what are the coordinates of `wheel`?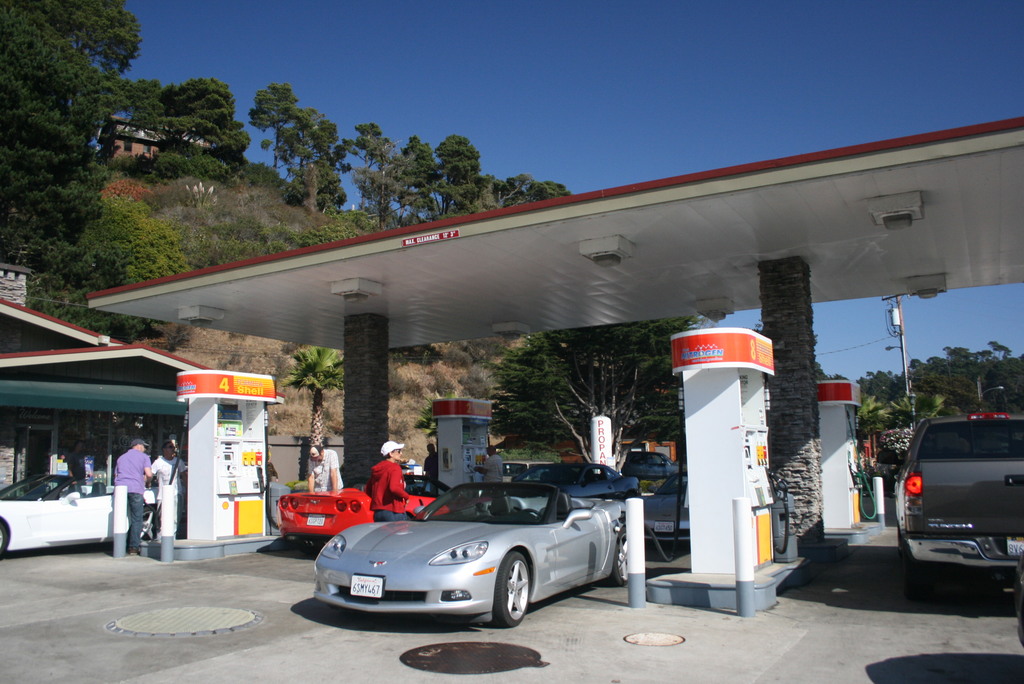
Rect(898, 528, 938, 597).
